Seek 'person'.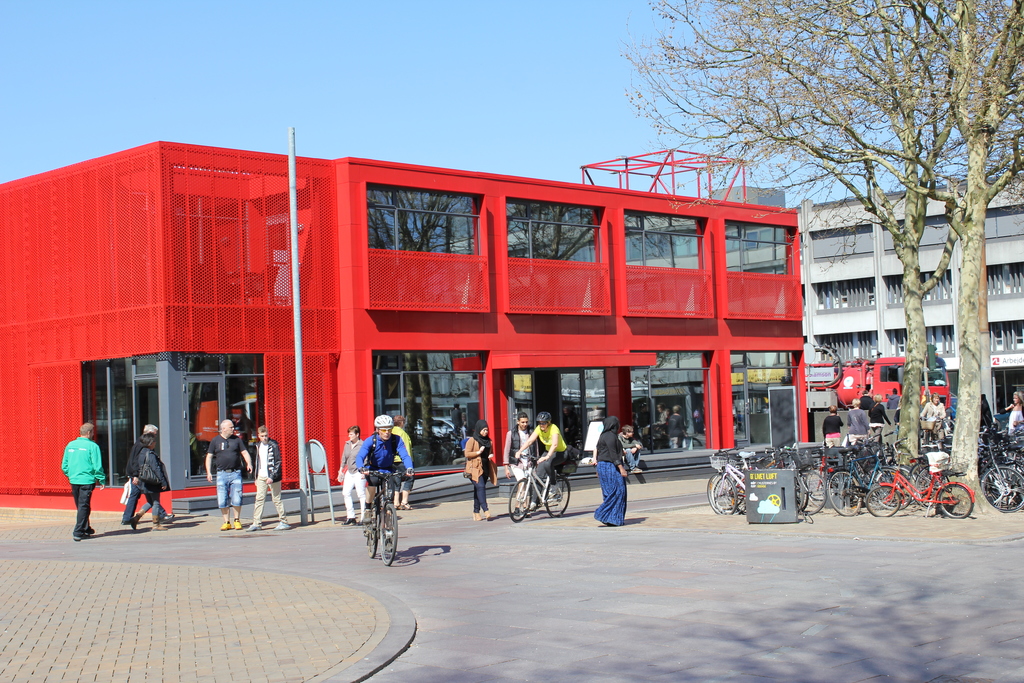
bbox(502, 414, 530, 514).
